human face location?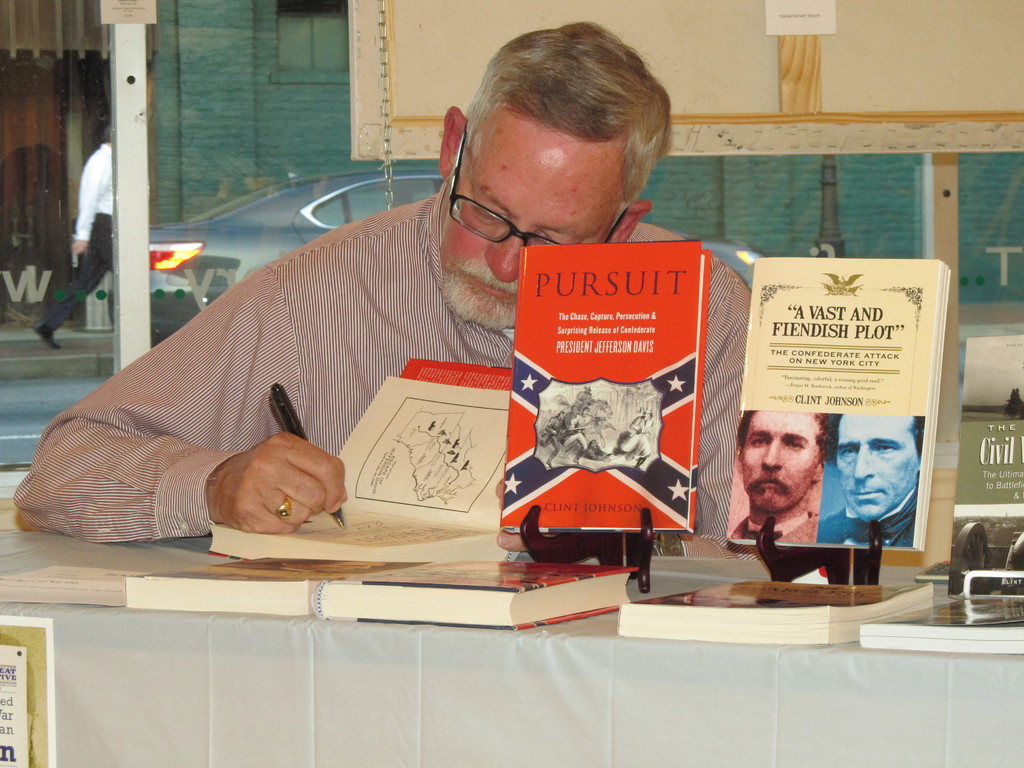
744,413,819,507
